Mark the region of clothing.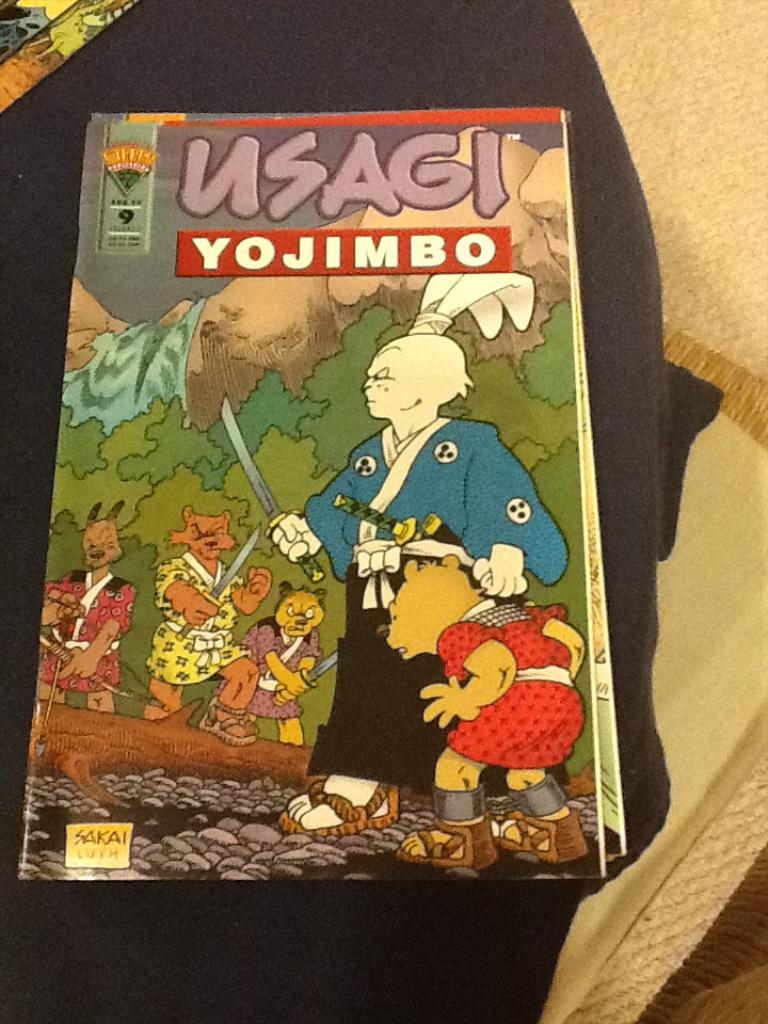
Region: region(302, 386, 576, 816).
